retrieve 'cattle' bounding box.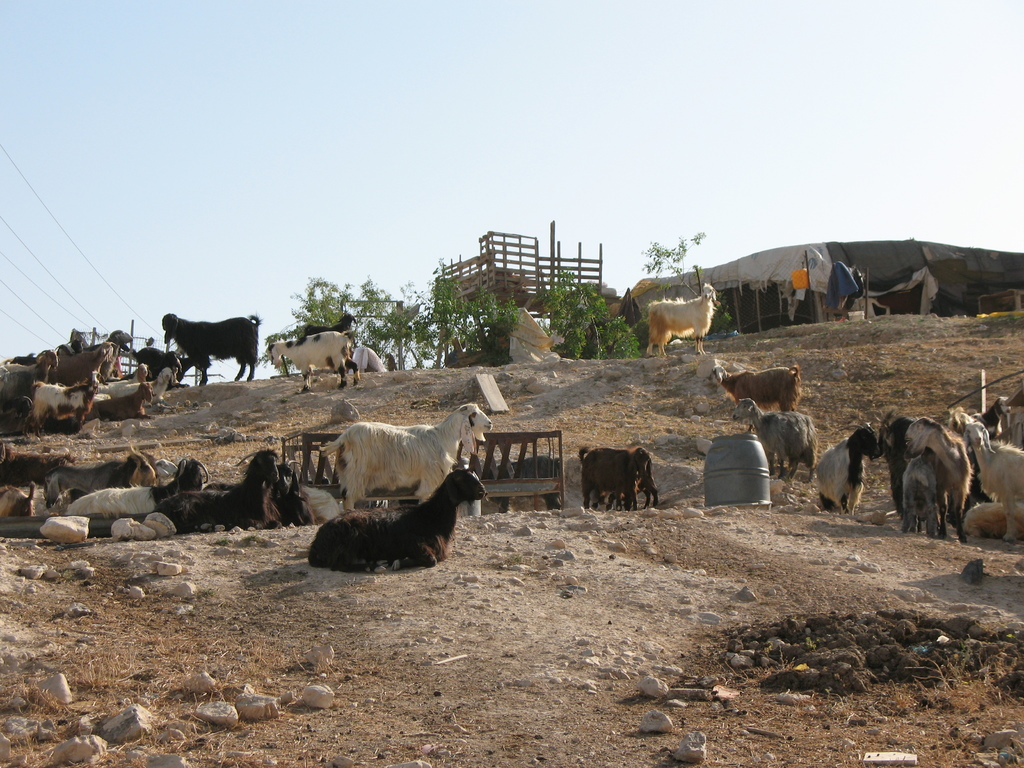
Bounding box: [964,499,1023,537].
